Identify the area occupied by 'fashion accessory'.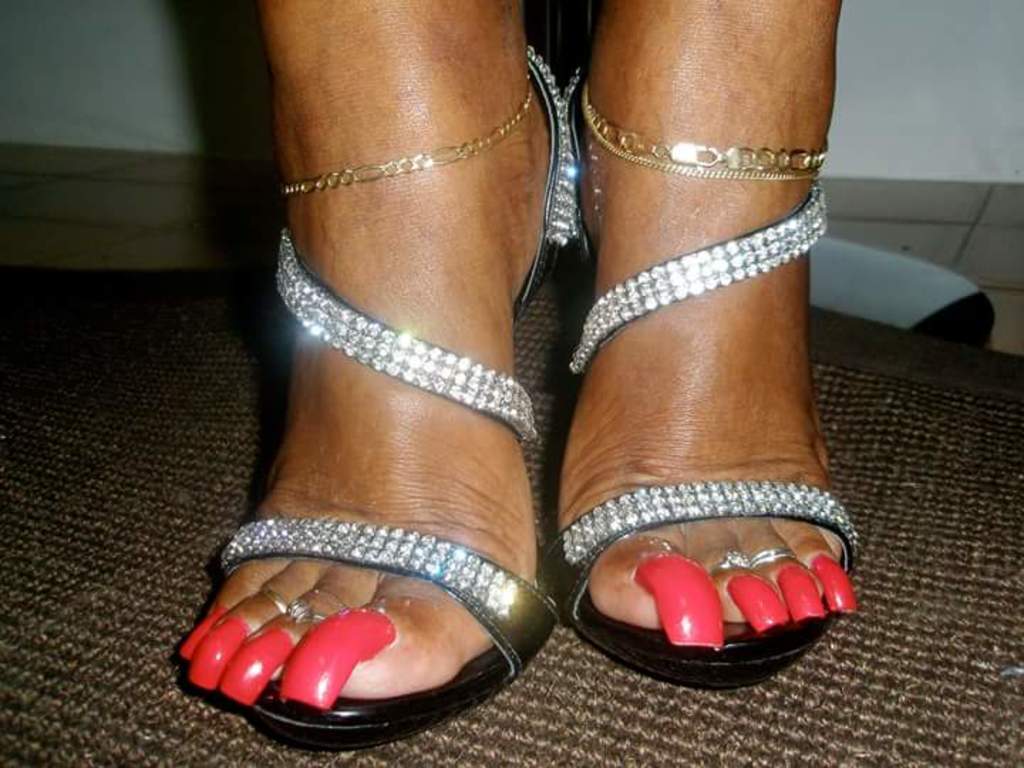
Area: {"x1": 277, "y1": 604, "x2": 394, "y2": 710}.
